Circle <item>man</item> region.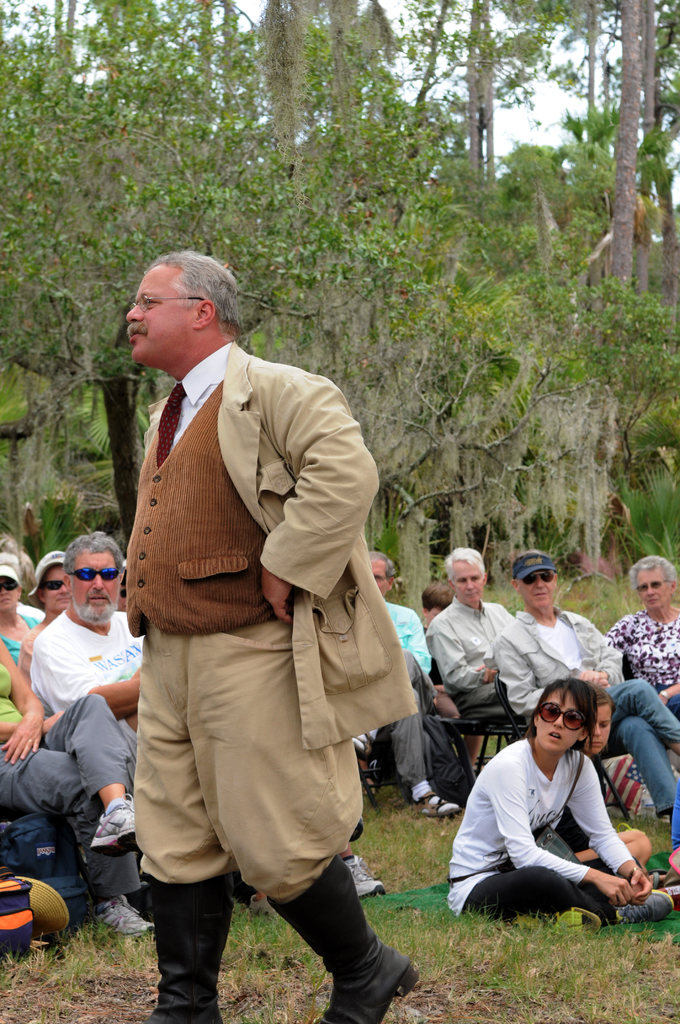
Region: Rect(430, 548, 521, 705).
